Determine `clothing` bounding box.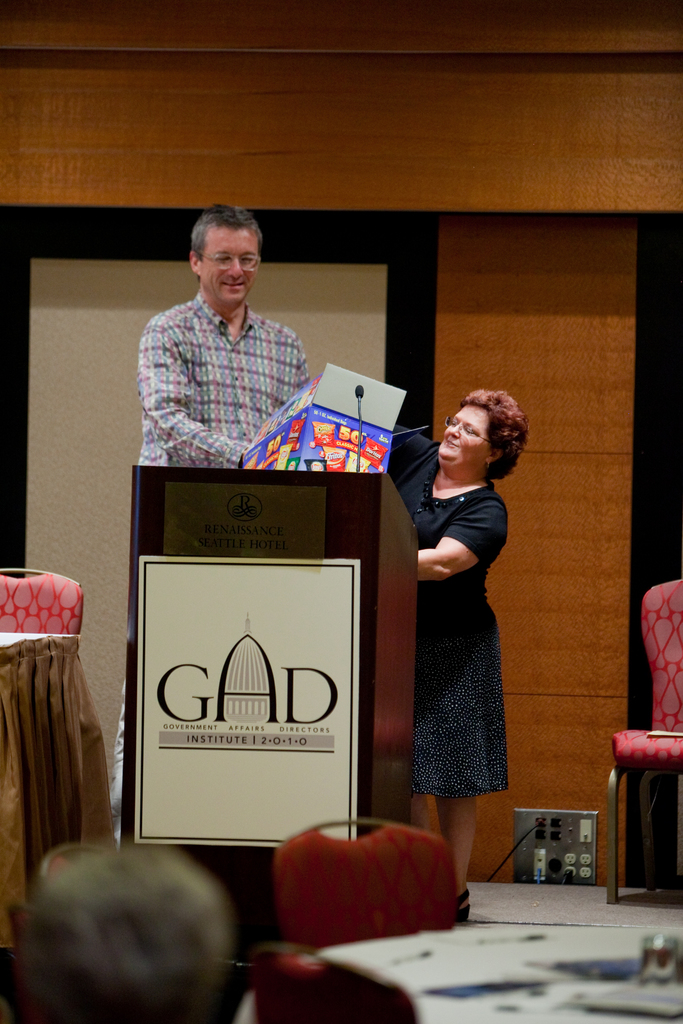
Determined: x1=385 y1=424 x2=509 y2=797.
